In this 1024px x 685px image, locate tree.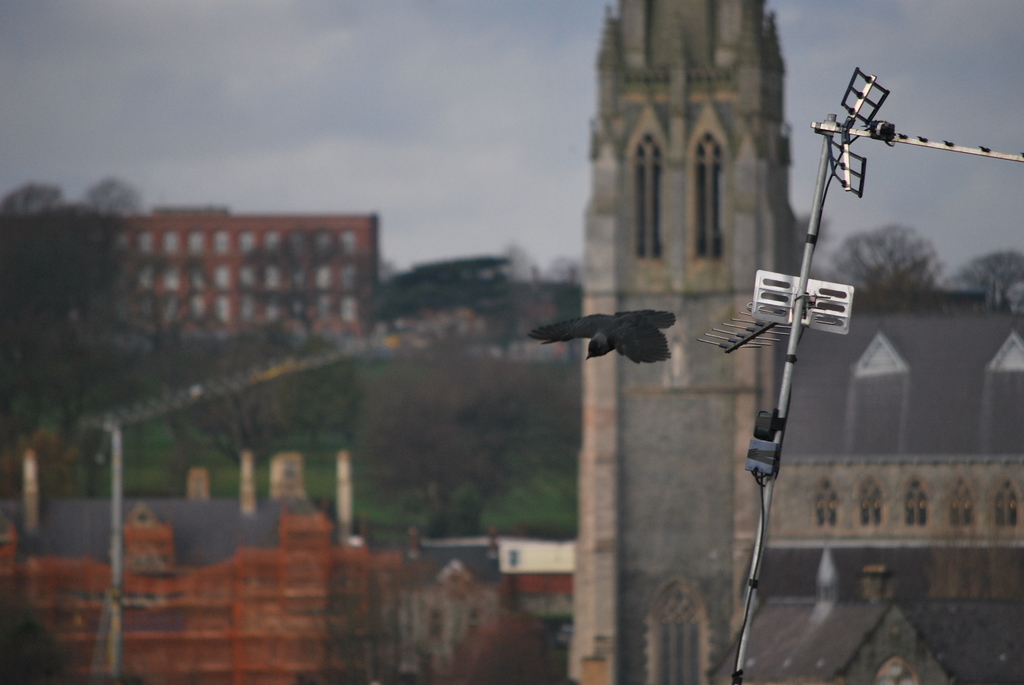
Bounding box: (945,251,1023,313).
